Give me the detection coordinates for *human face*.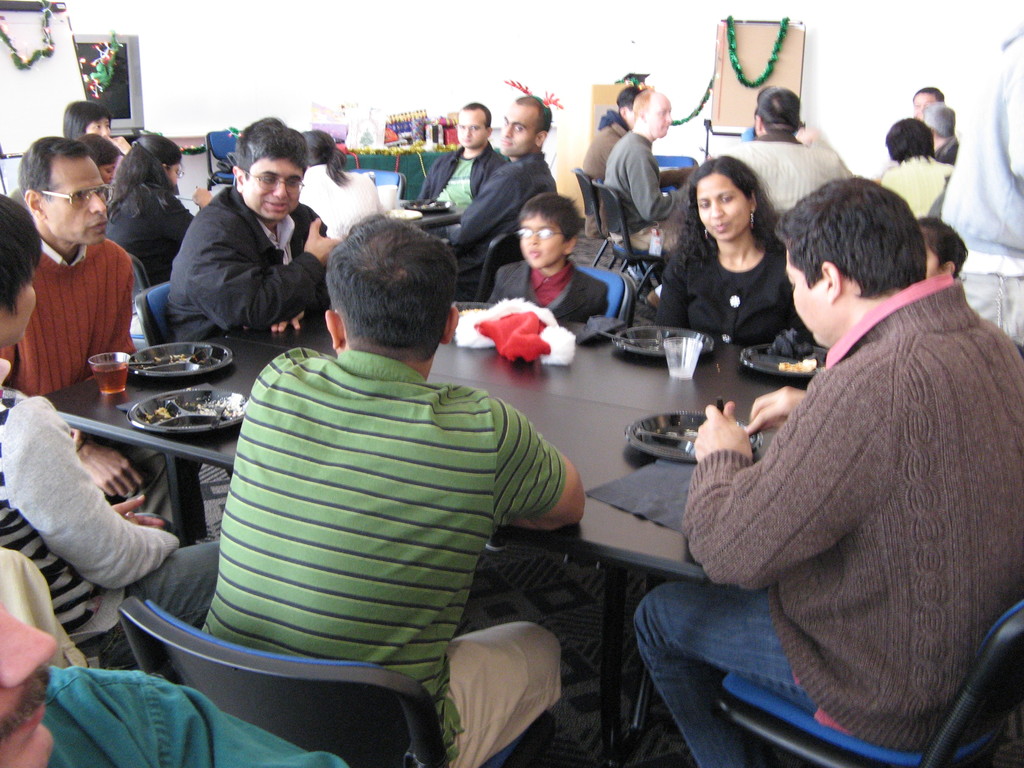
{"x1": 45, "y1": 156, "x2": 108, "y2": 240}.
